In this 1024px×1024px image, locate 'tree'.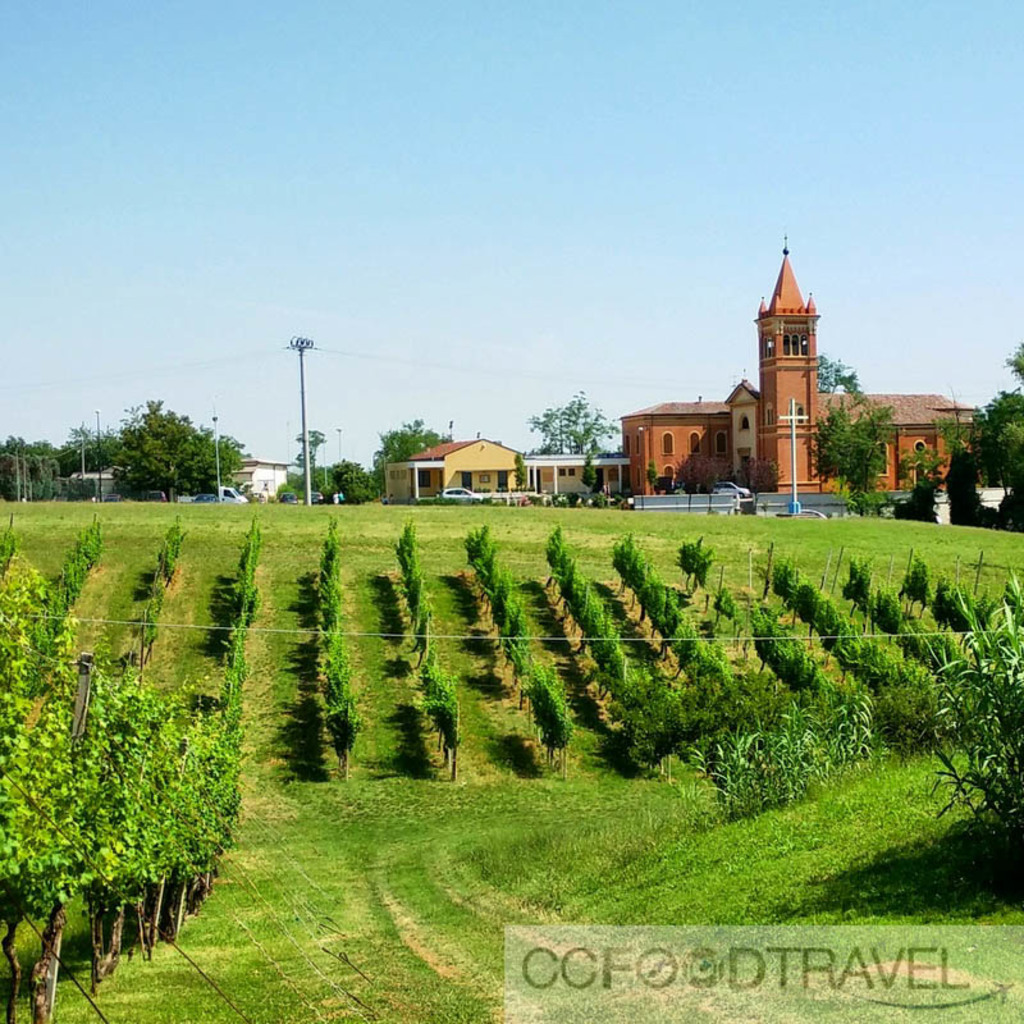
Bounding box: box(280, 417, 387, 511).
